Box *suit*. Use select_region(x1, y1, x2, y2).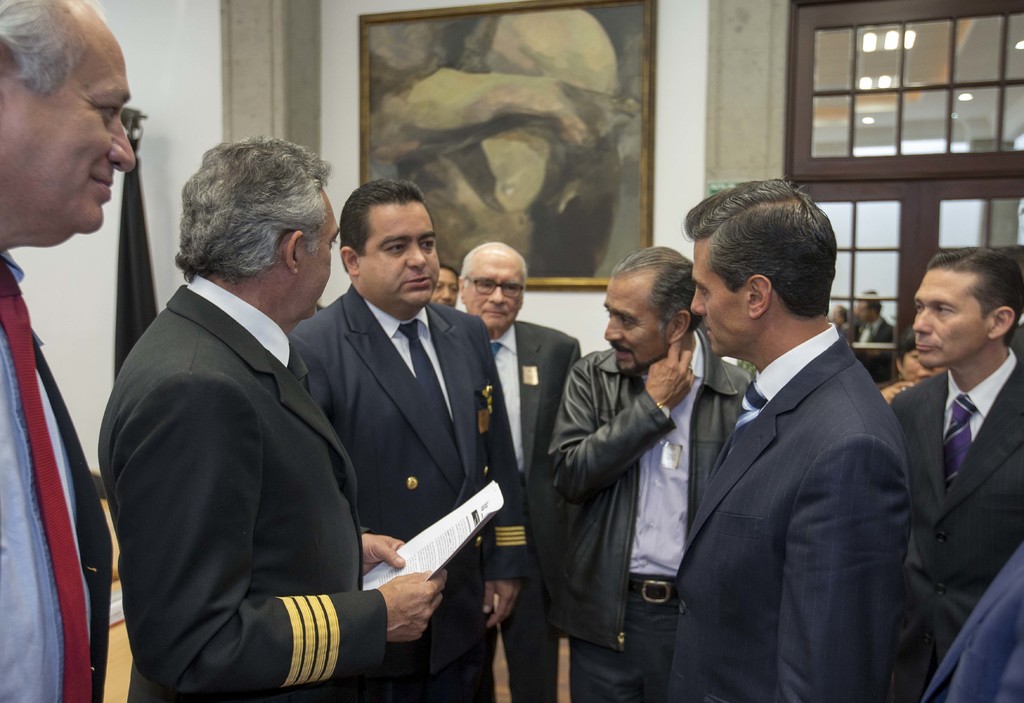
select_region(891, 362, 1023, 702).
